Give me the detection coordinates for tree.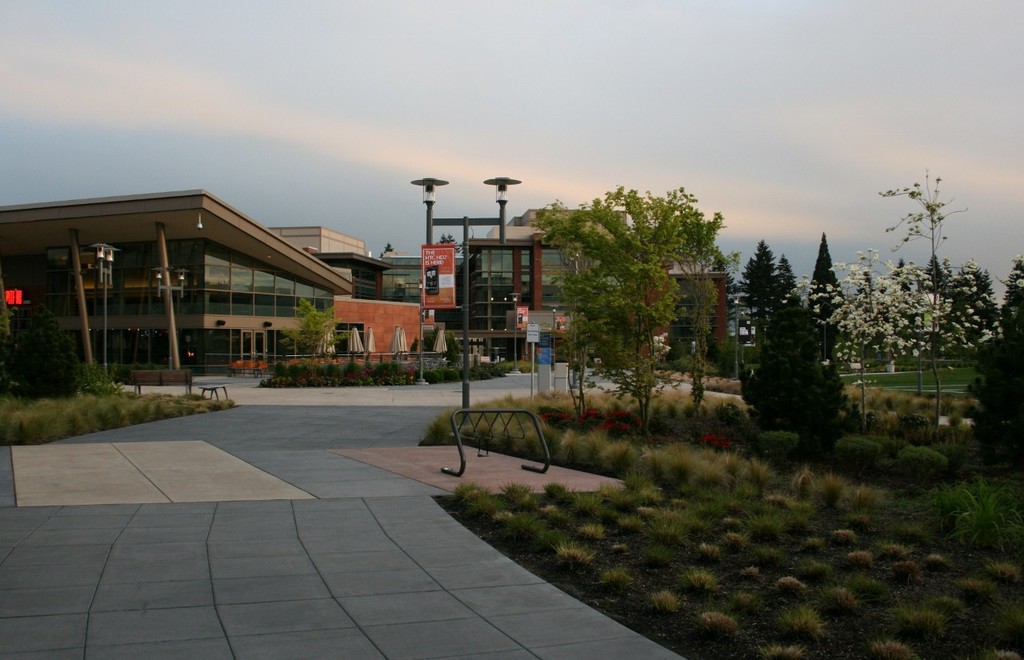
box(878, 171, 974, 425).
